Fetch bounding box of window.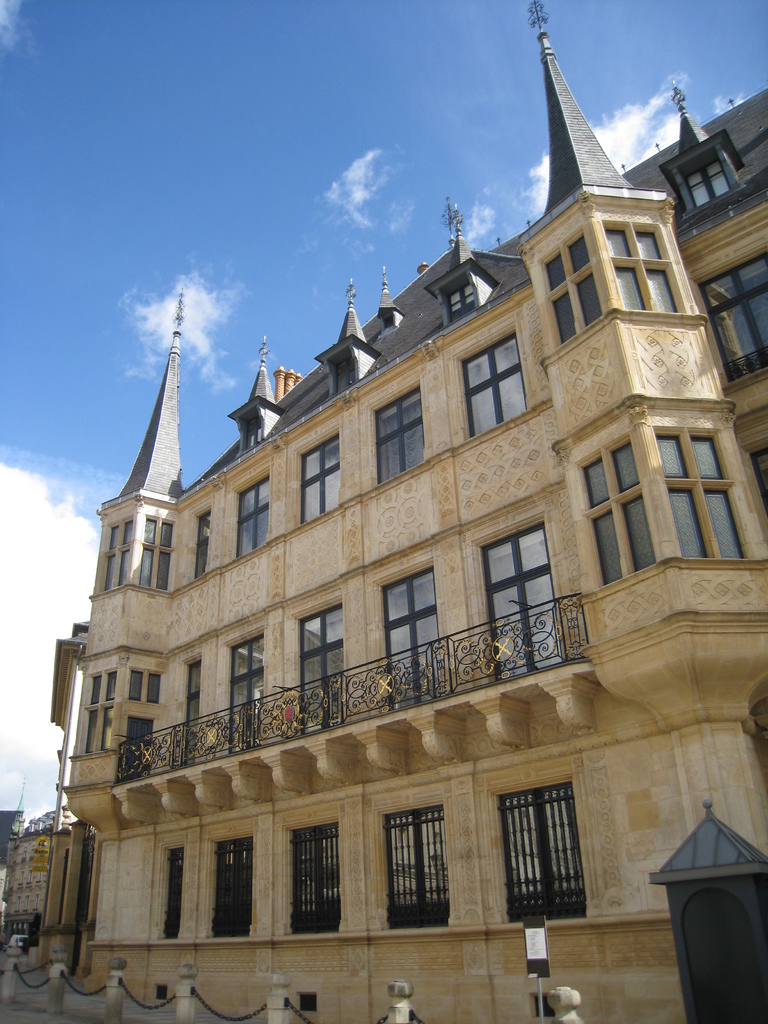
Bbox: [657,435,755,568].
